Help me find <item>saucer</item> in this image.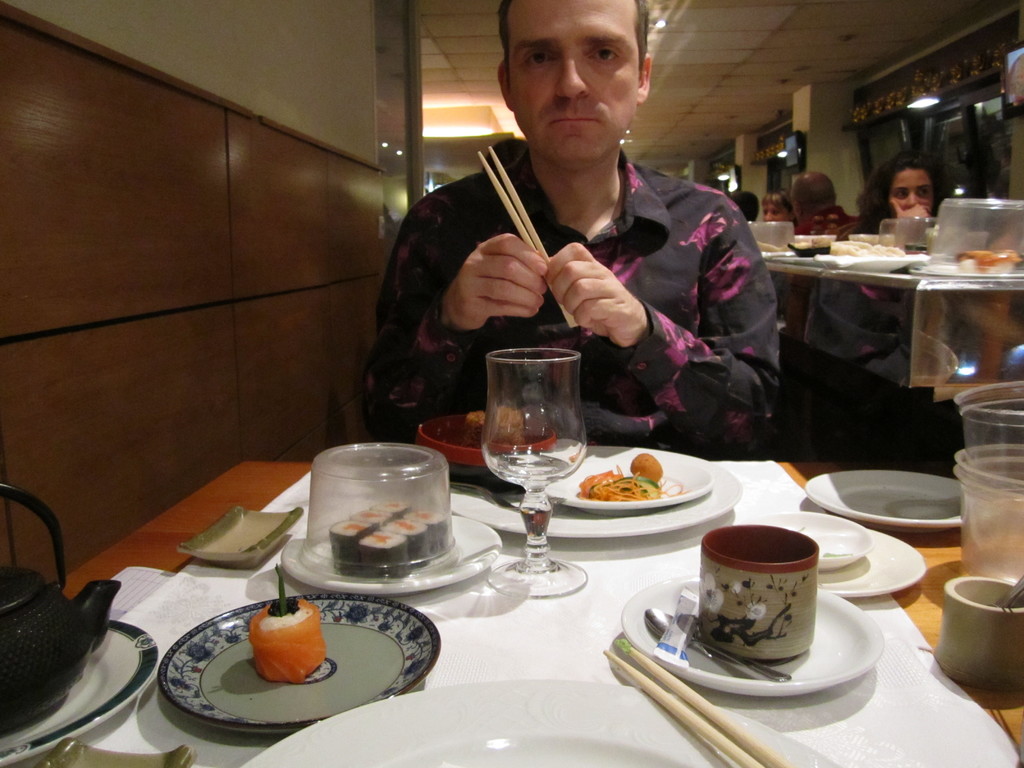
Found it: {"left": 616, "top": 578, "right": 884, "bottom": 696}.
